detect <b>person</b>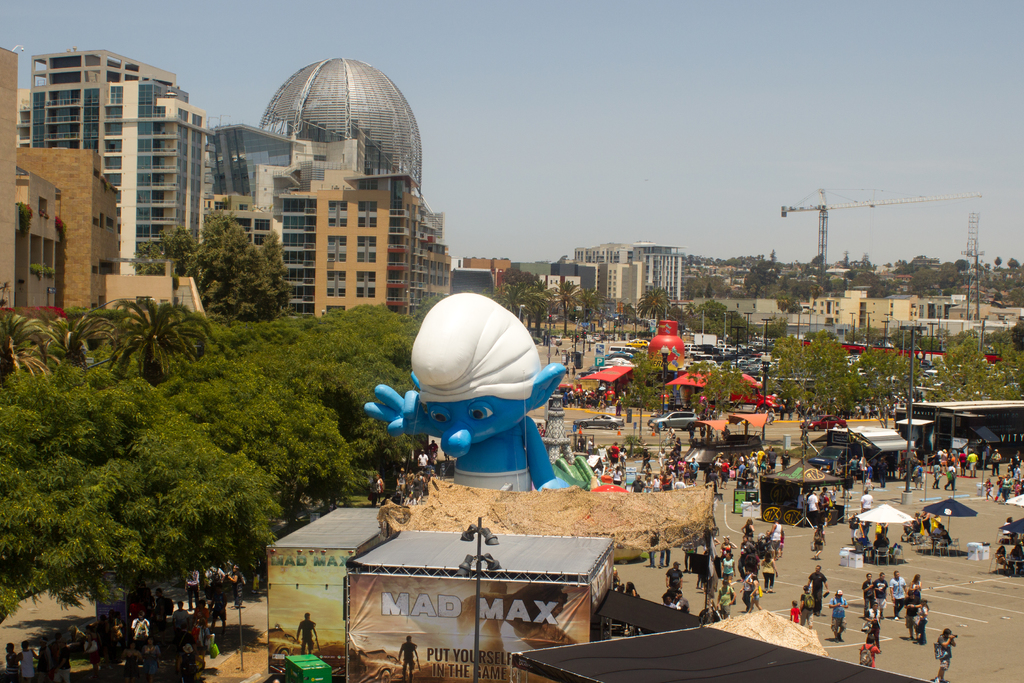
396,637,419,677
